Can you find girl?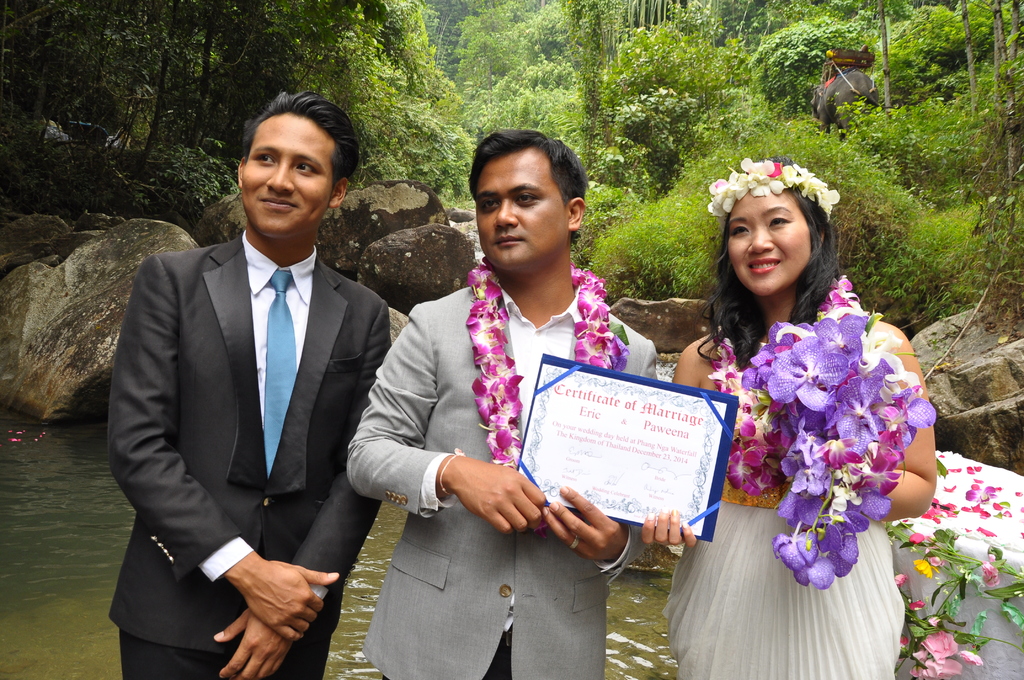
Yes, bounding box: (x1=646, y1=160, x2=935, y2=679).
